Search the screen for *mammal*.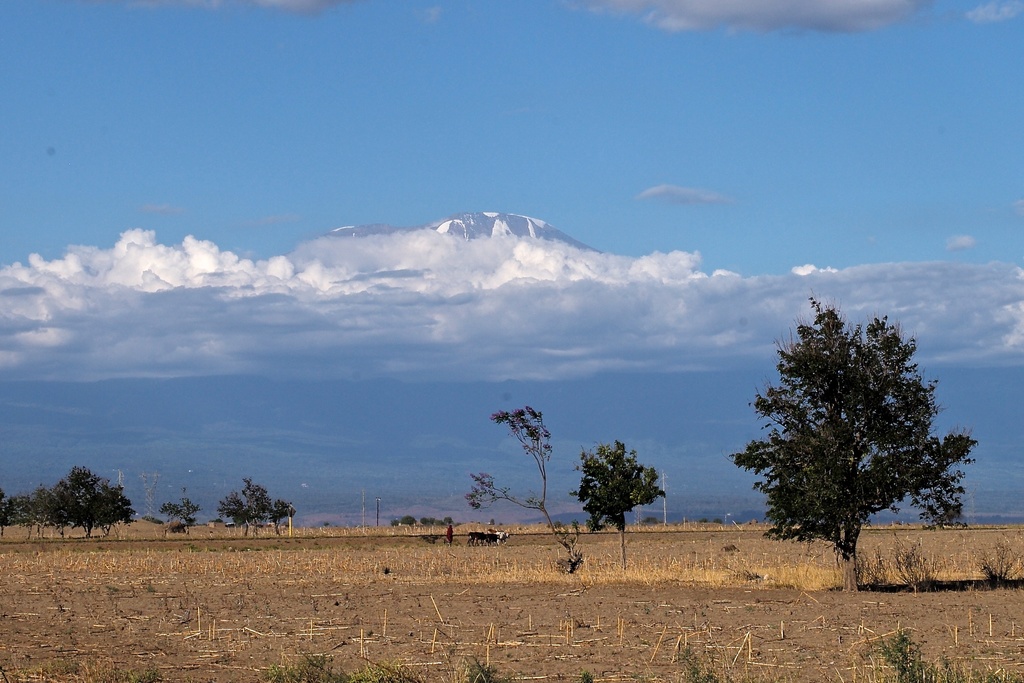
Found at crop(499, 533, 510, 545).
